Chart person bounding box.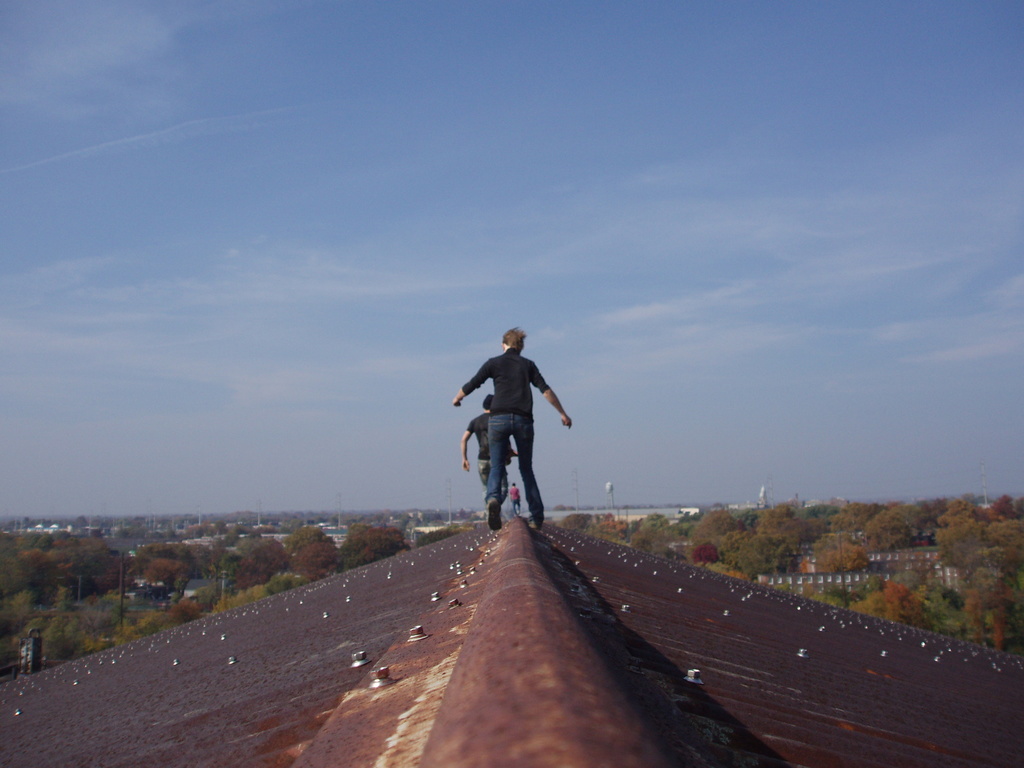
Charted: crop(463, 389, 495, 509).
